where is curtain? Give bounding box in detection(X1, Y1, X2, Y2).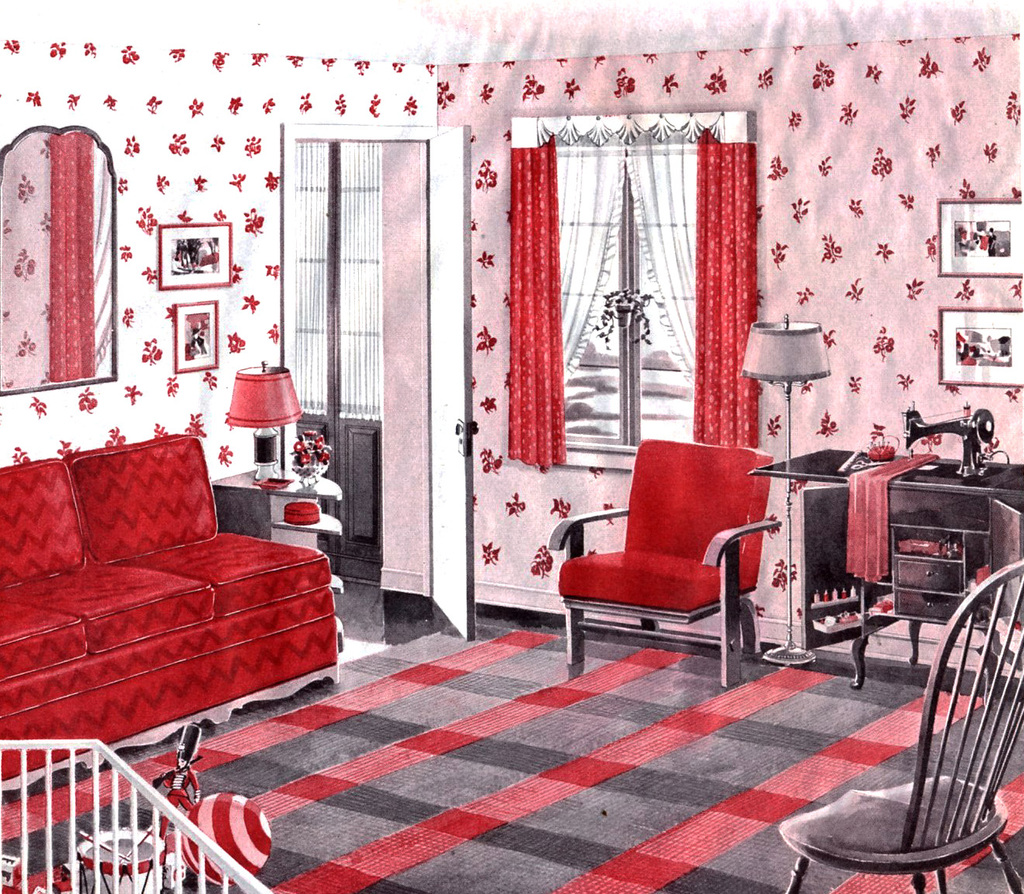
detection(507, 110, 762, 477).
